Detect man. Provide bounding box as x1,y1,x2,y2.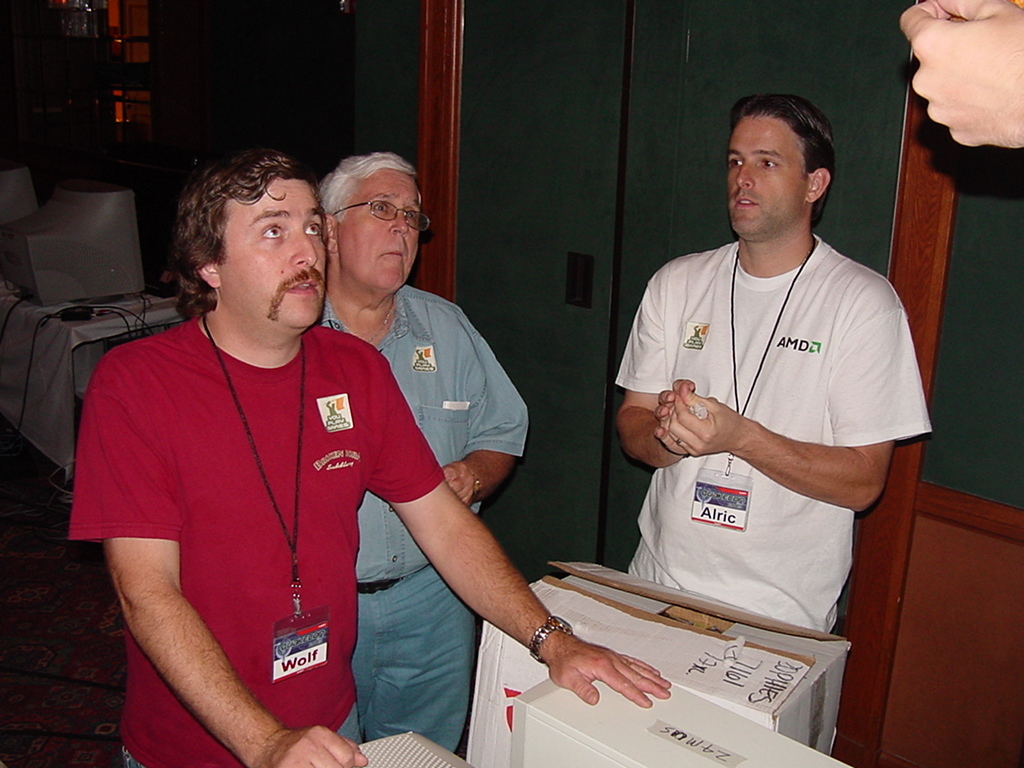
605,94,937,644.
